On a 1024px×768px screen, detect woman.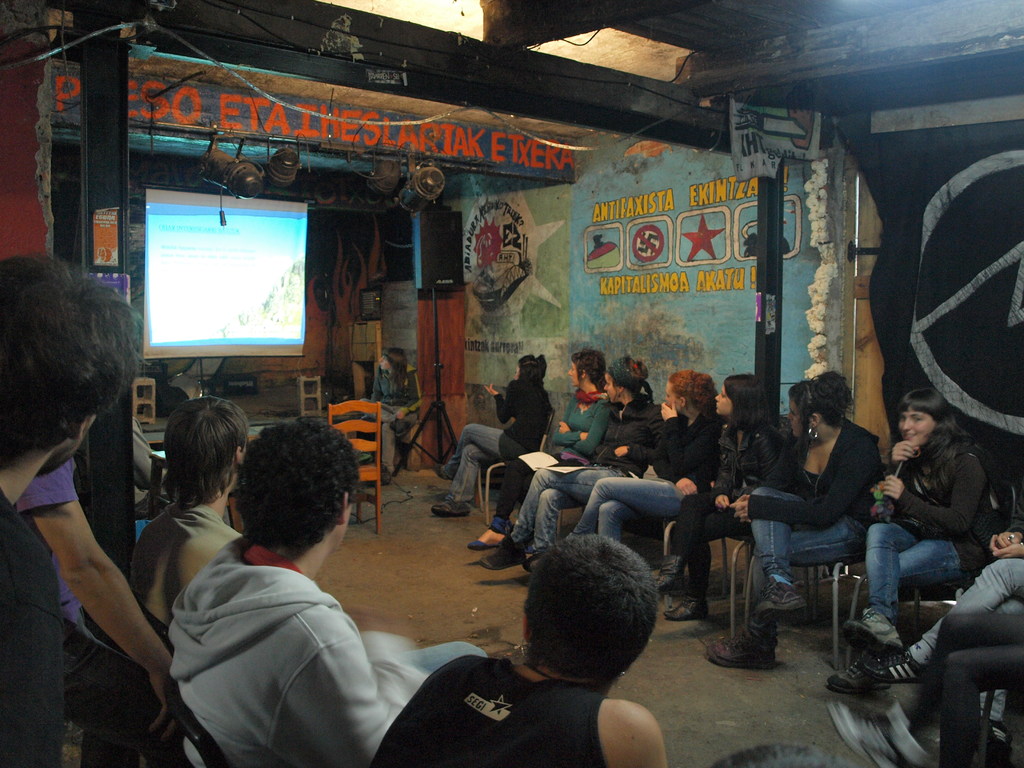
[x1=703, y1=371, x2=888, y2=669].
